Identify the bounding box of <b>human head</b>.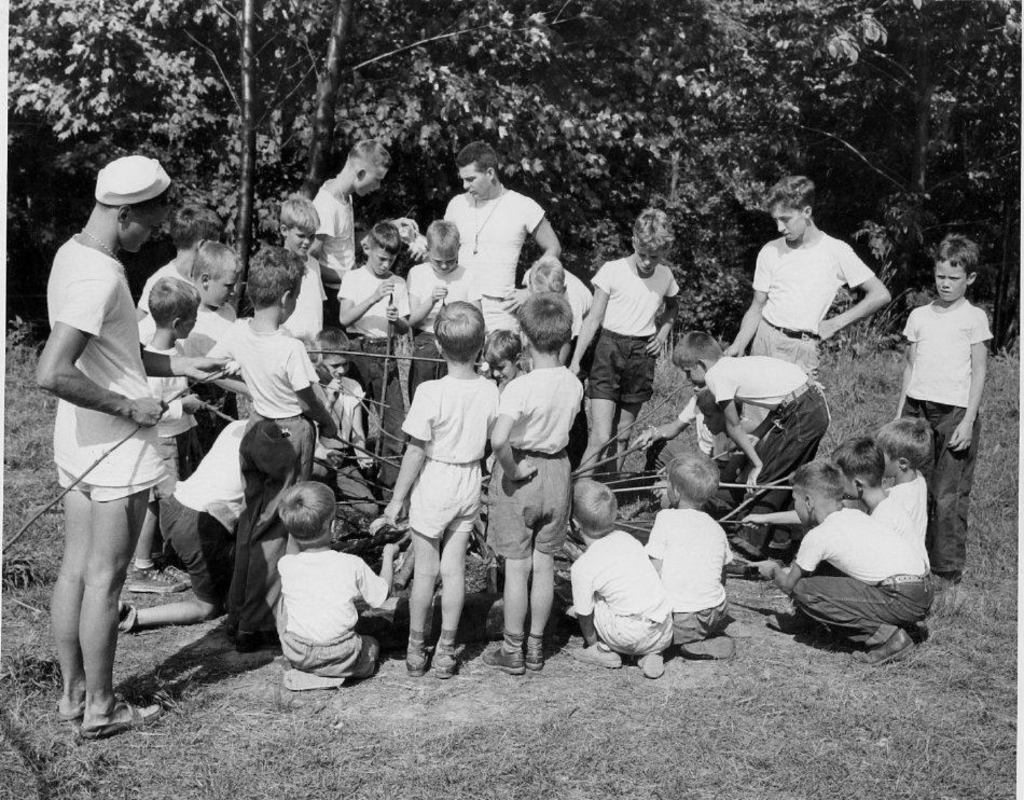
locate(933, 236, 979, 304).
